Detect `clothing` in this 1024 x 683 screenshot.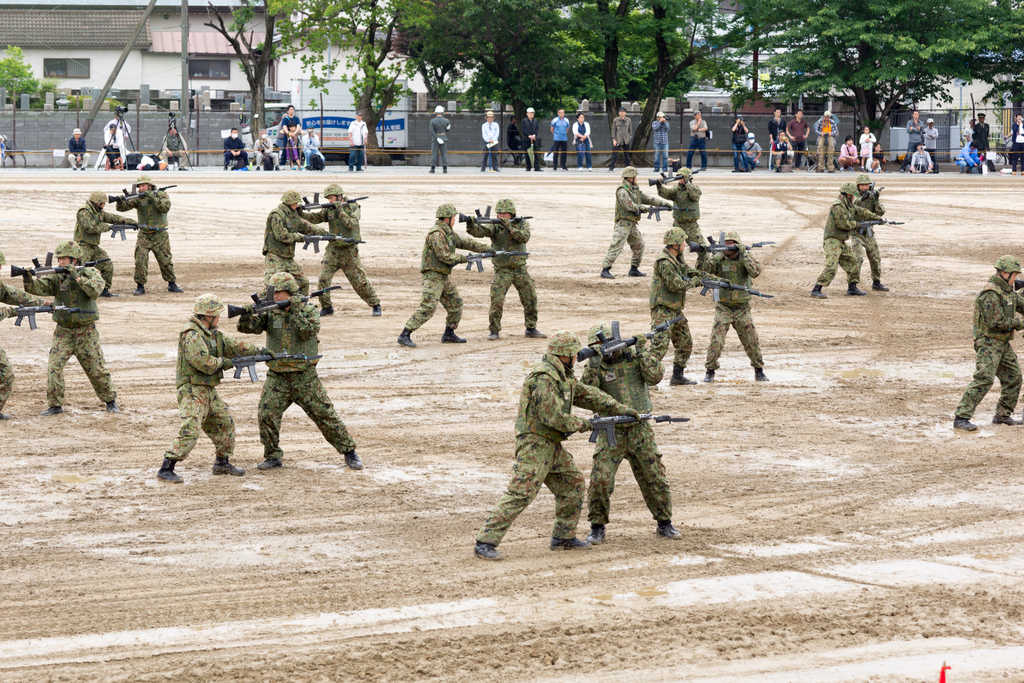
Detection: region(548, 113, 571, 170).
